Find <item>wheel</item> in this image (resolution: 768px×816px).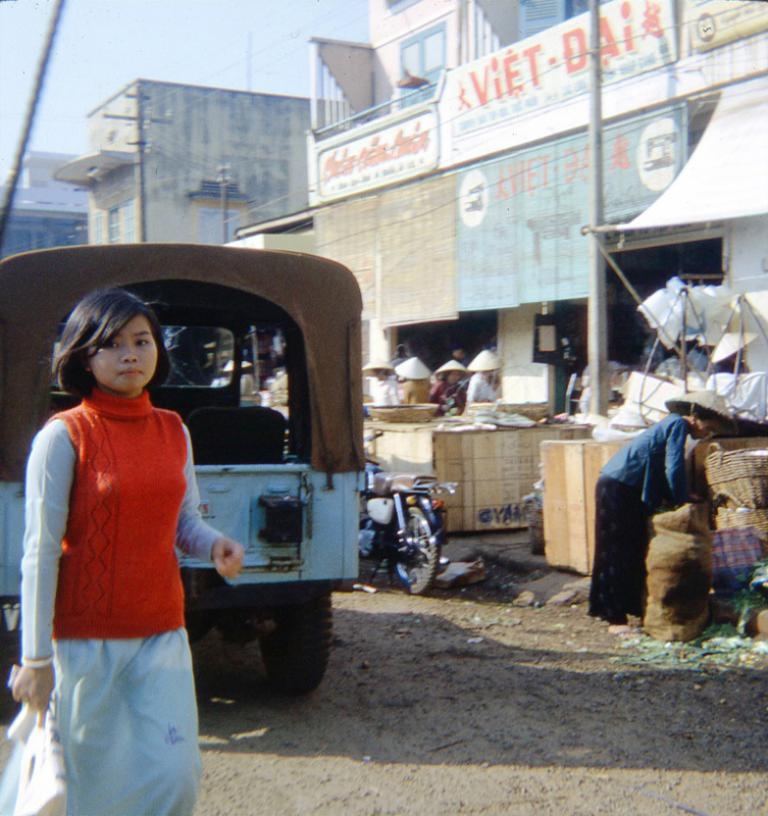
[x1=382, y1=505, x2=444, y2=592].
